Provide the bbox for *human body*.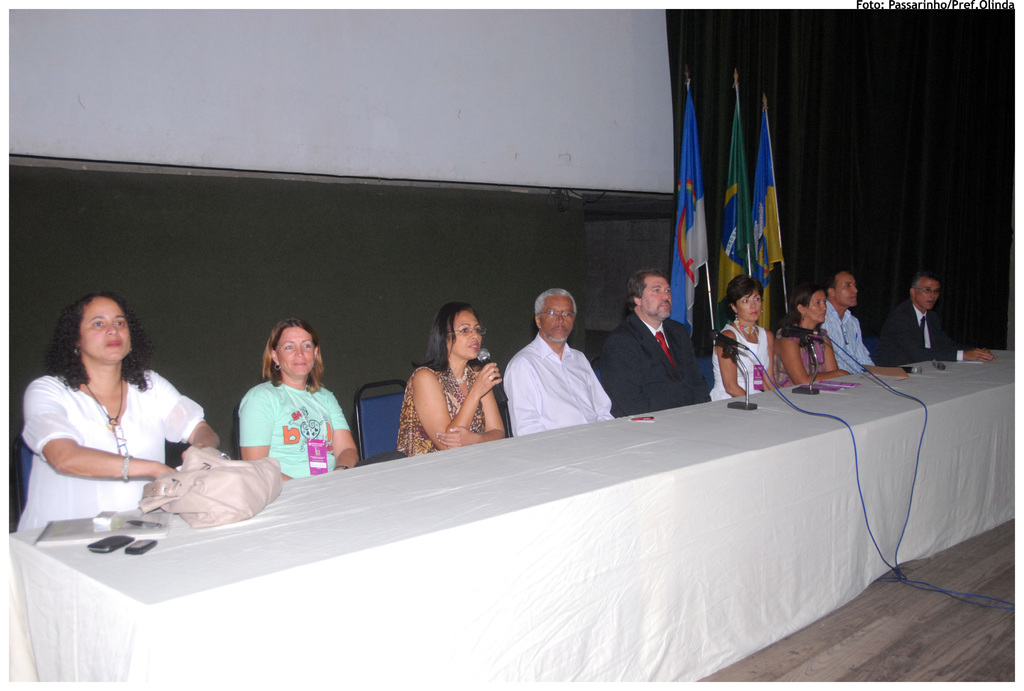
pyautogui.locateOnScreen(820, 298, 877, 374).
